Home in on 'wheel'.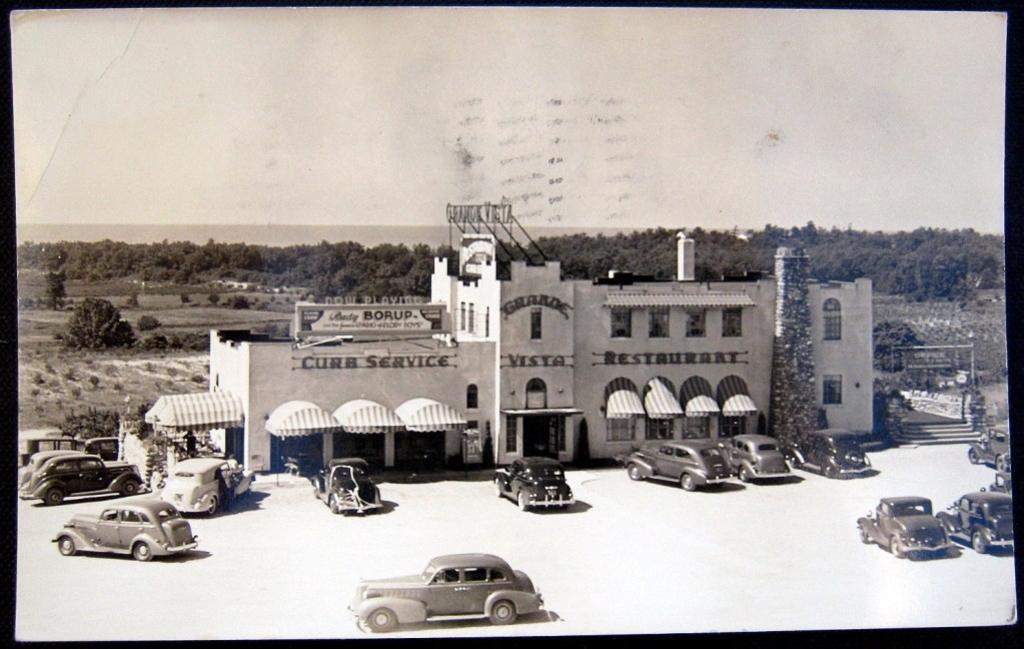
Homed in at <bbox>628, 466, 641, 480</bbox>.
